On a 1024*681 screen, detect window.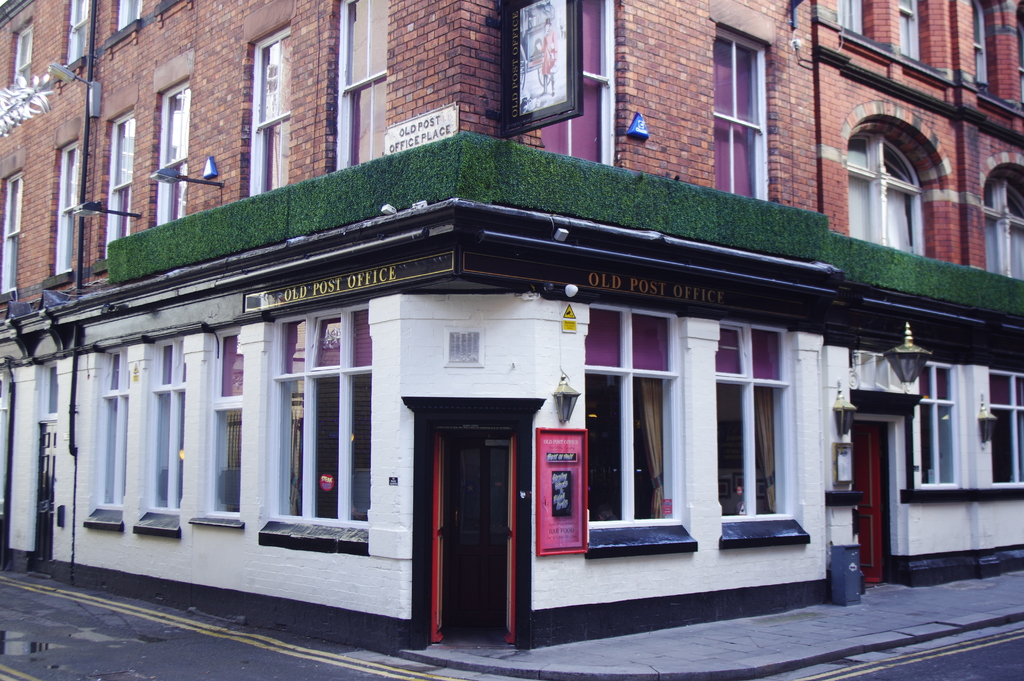
[909,358,959,487].
